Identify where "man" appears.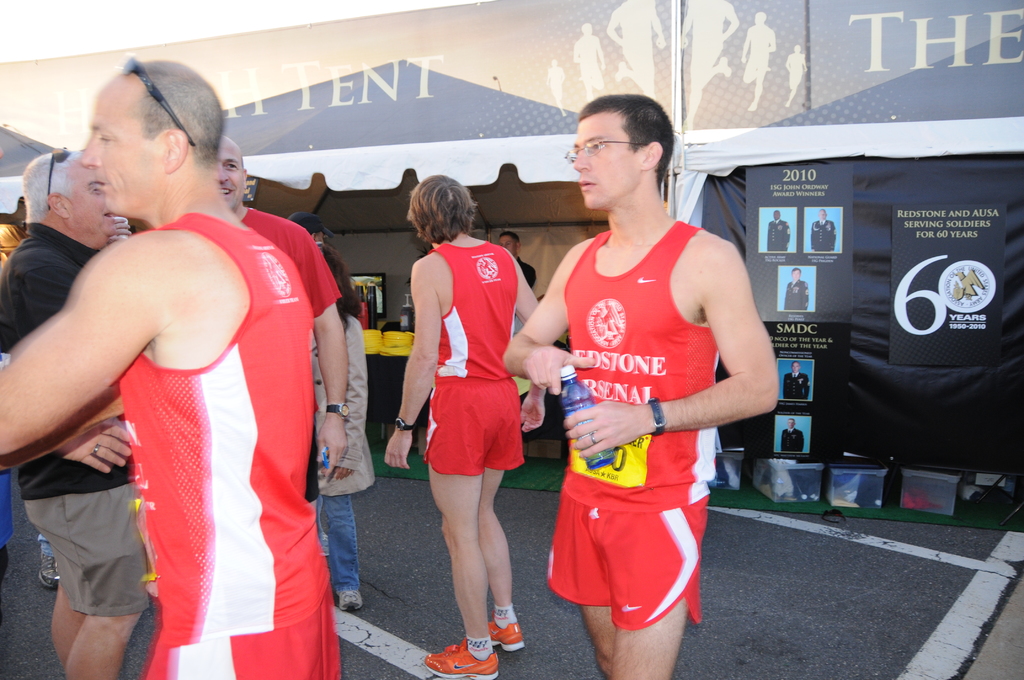
Appears at l=783, t=264, r=810, b=311.
